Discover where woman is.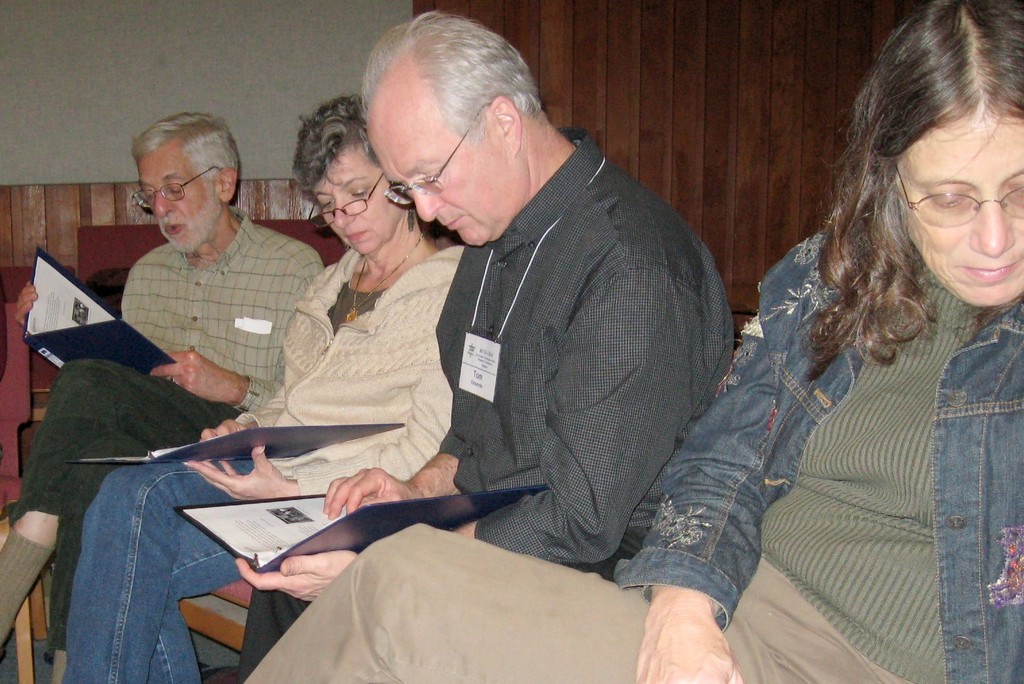
Discovered at crop(238, 0, 1023, 683).
